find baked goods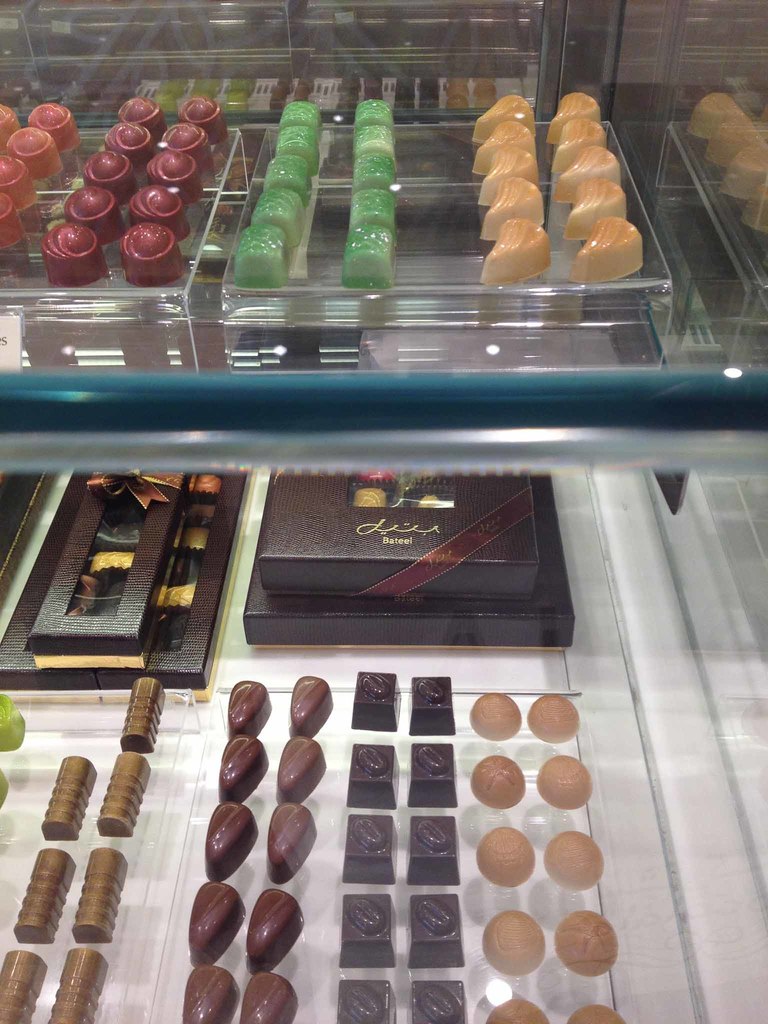
(x1=484, y1=998, x2=548, y2=1023)
